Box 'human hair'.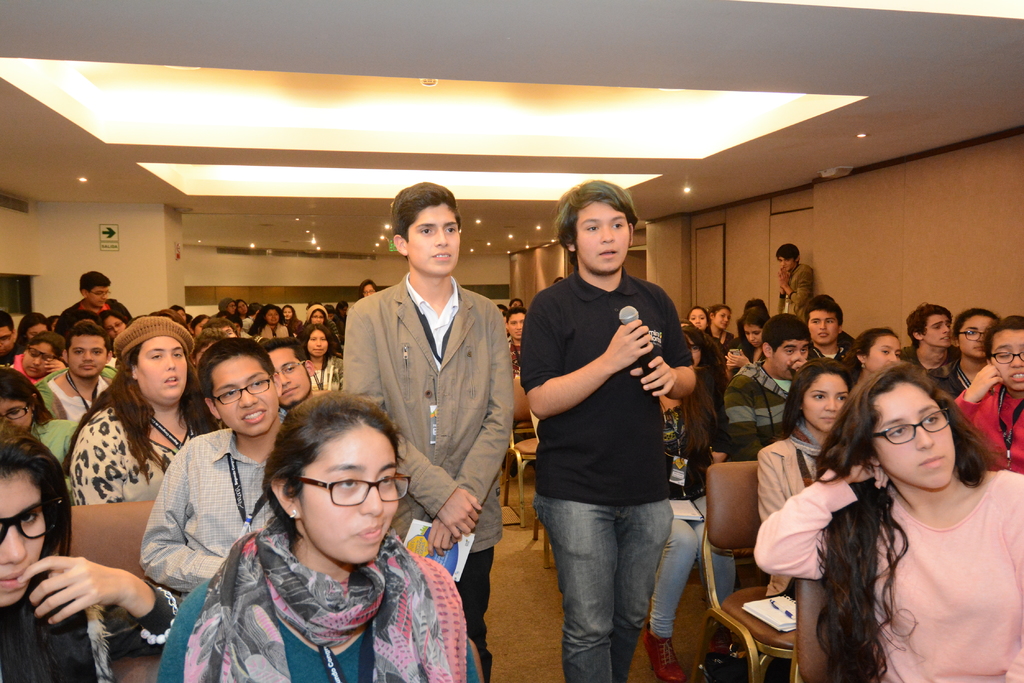
<bbox>746, 301, 769, 318</bbox>.
